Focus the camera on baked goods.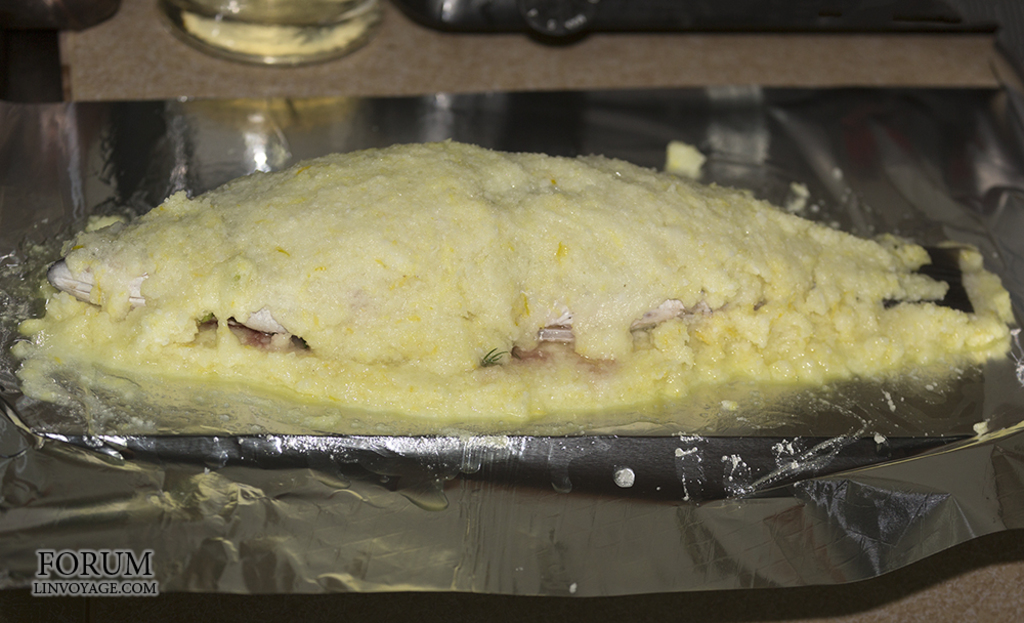
Focus region: 13, 141, 1013, 434.
